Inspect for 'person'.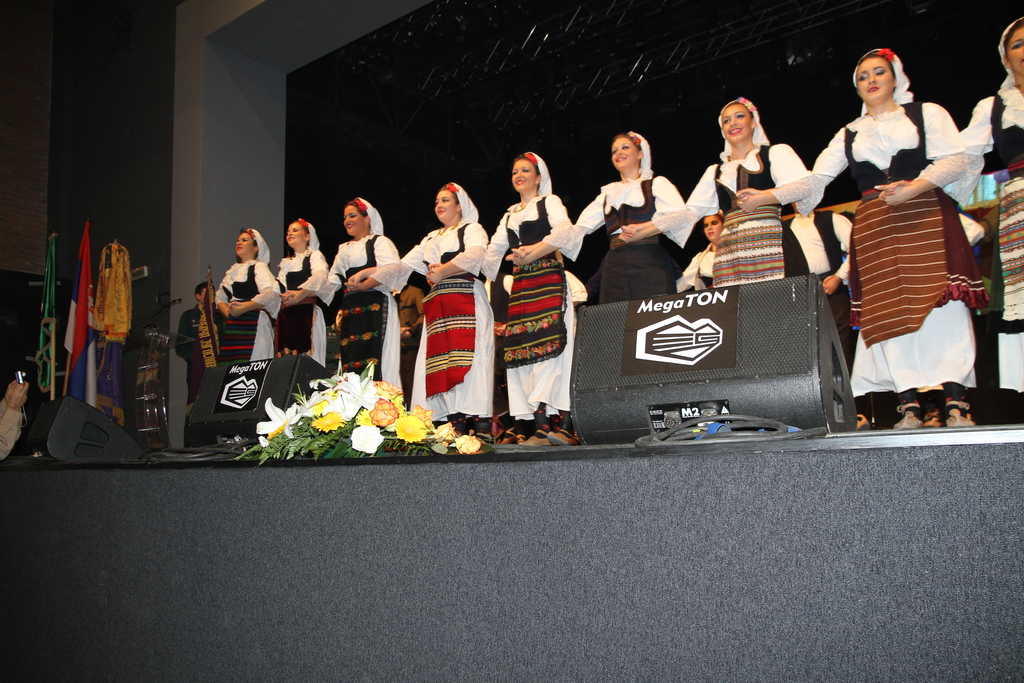
Inspection: Rect(324, 208, 408, 423).
